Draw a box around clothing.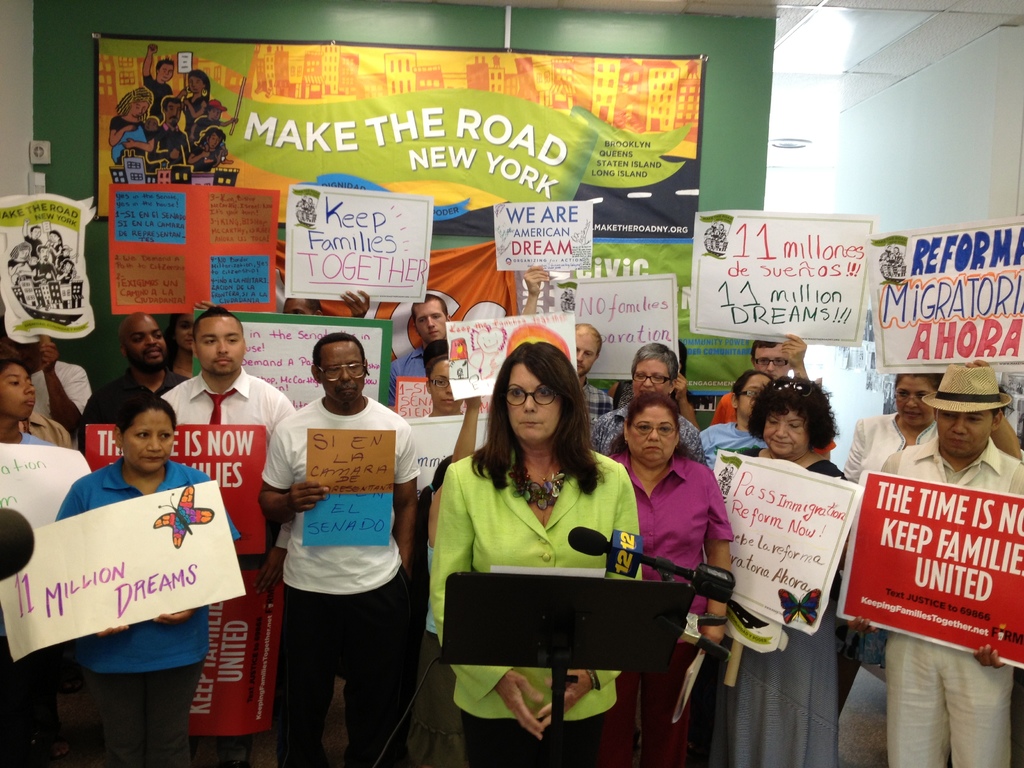
bbox(705, 442, 851, 767).
